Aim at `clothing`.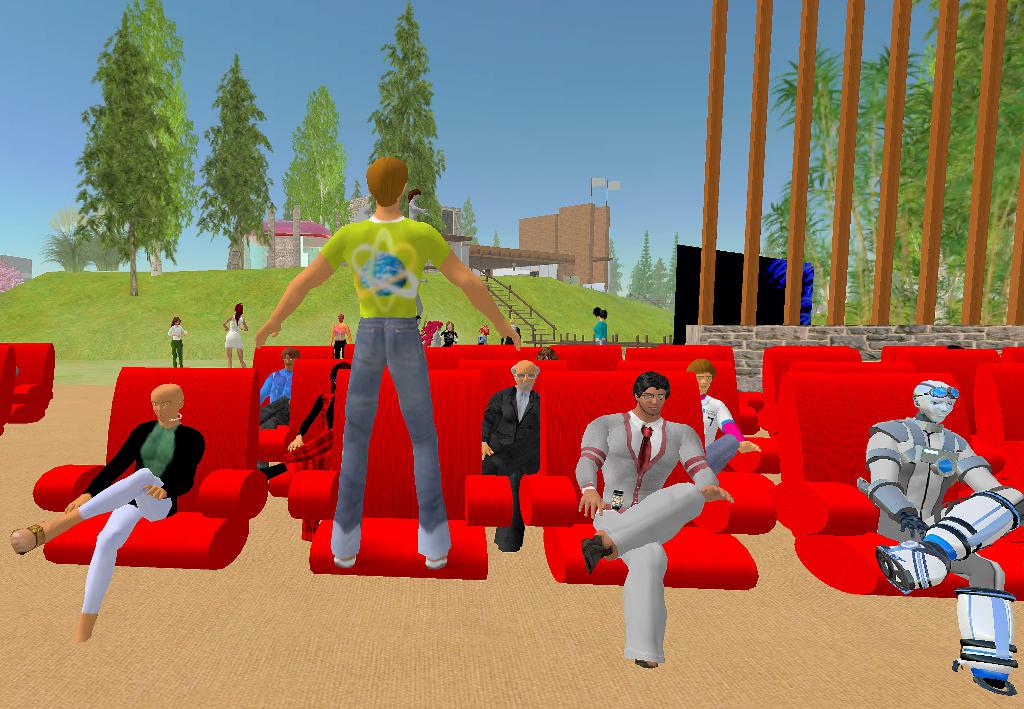
Aimed at [left=259, top=369, right=300, bottom=433].
